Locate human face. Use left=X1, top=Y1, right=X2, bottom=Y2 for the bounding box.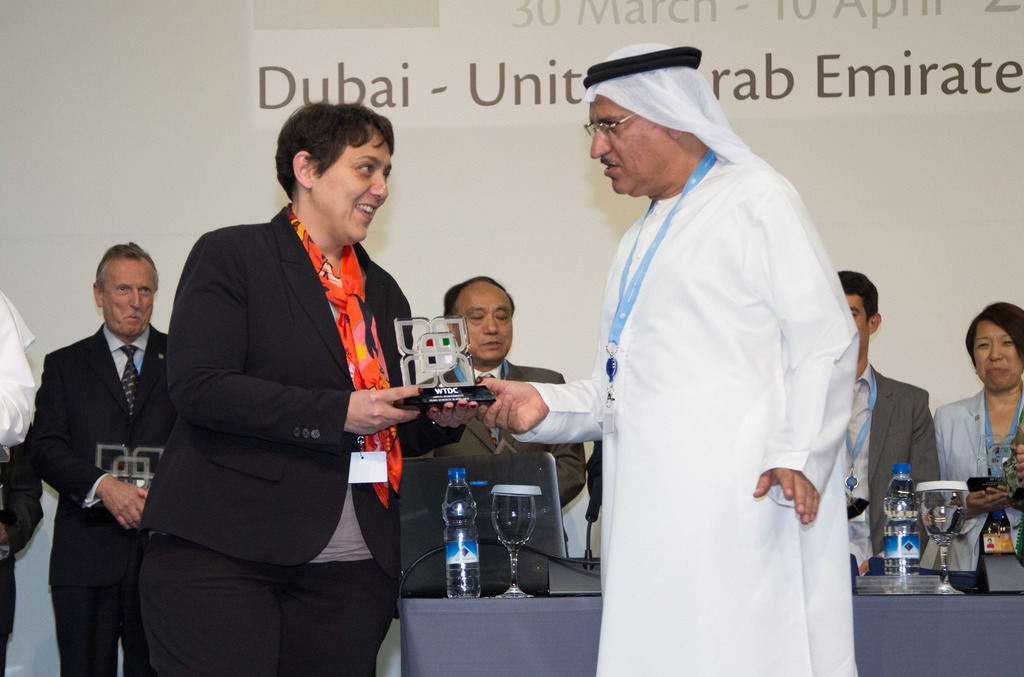
left=844, top=288, right=871, bottom=354.
